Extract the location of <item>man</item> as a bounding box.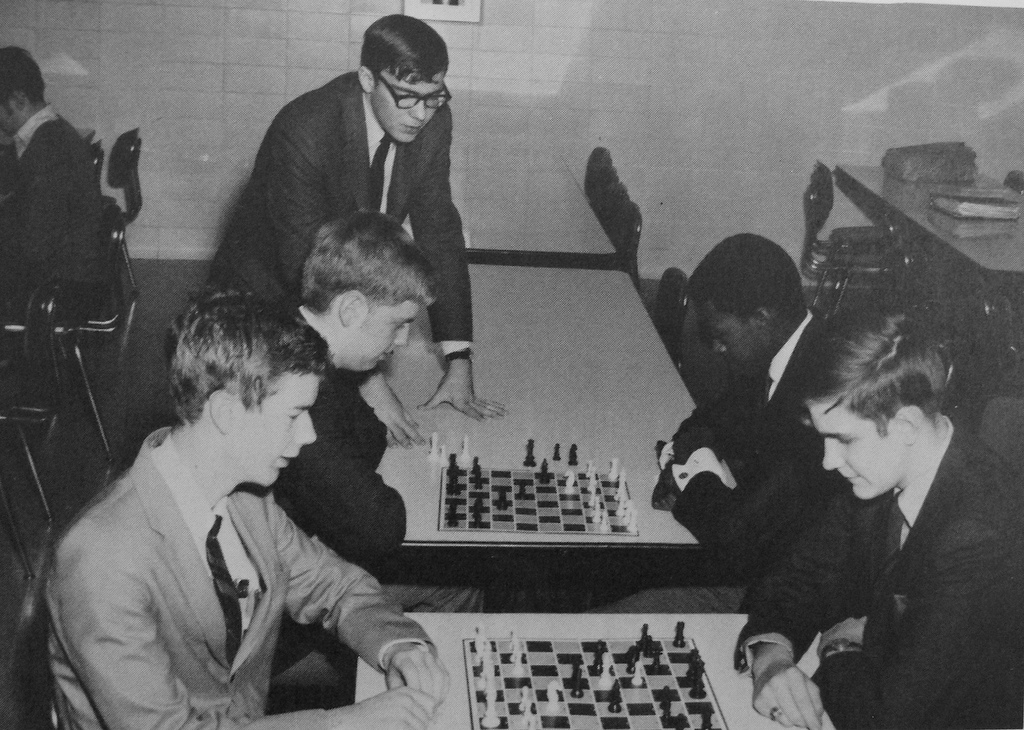
bbox=(771, 301, 1021, 714).
